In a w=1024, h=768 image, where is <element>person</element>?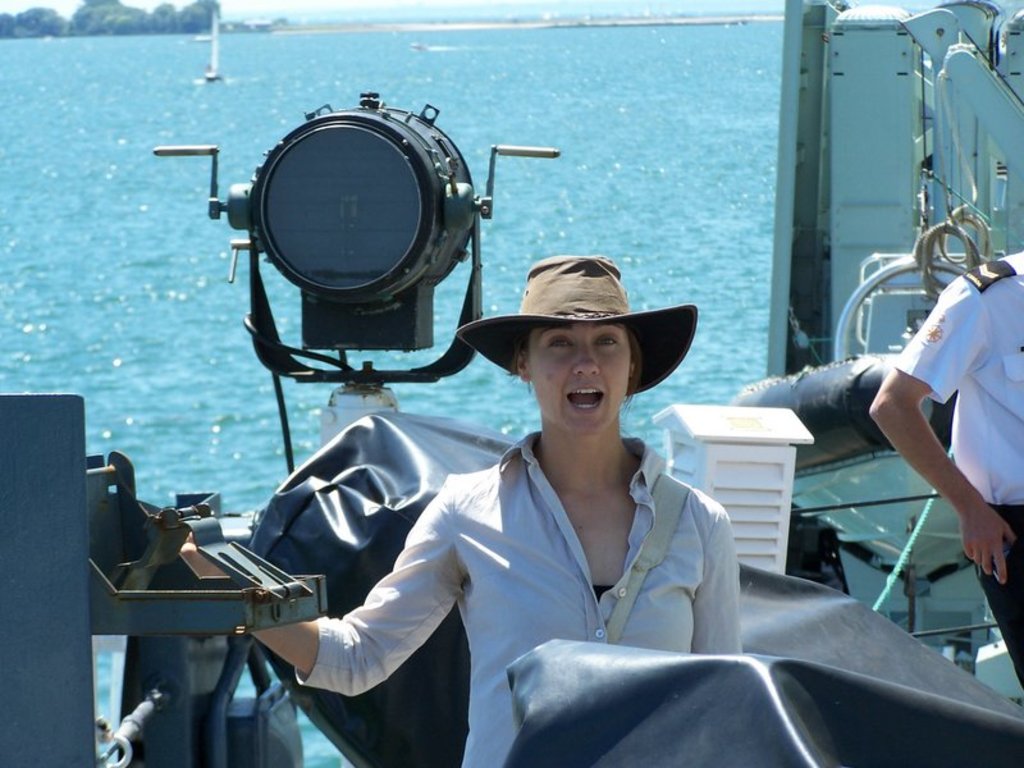
l=183, t=251, r=751, b=767.
